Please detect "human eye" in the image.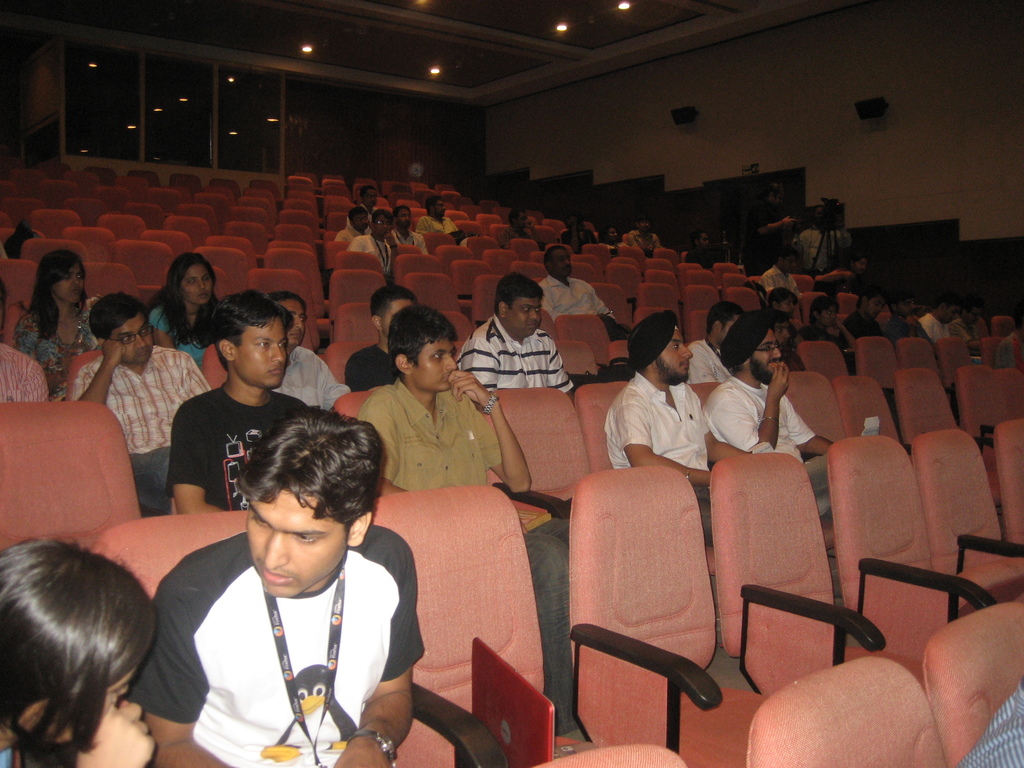
bbox(123, 334, 132, 343).
